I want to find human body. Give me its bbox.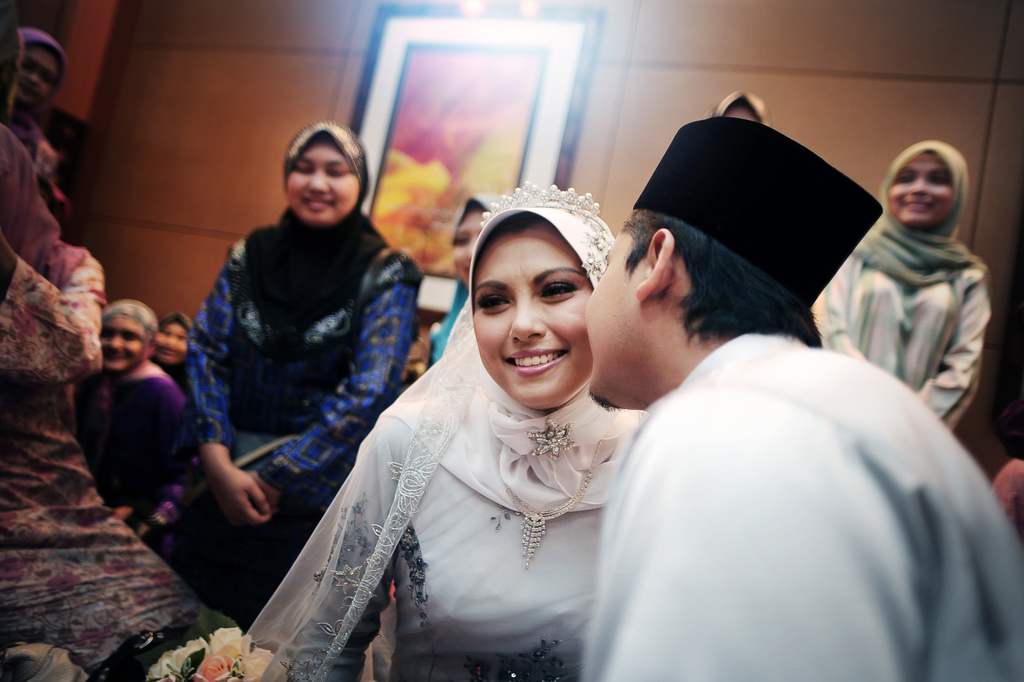
x1=147 y1=309 x2=192 y2=392.
